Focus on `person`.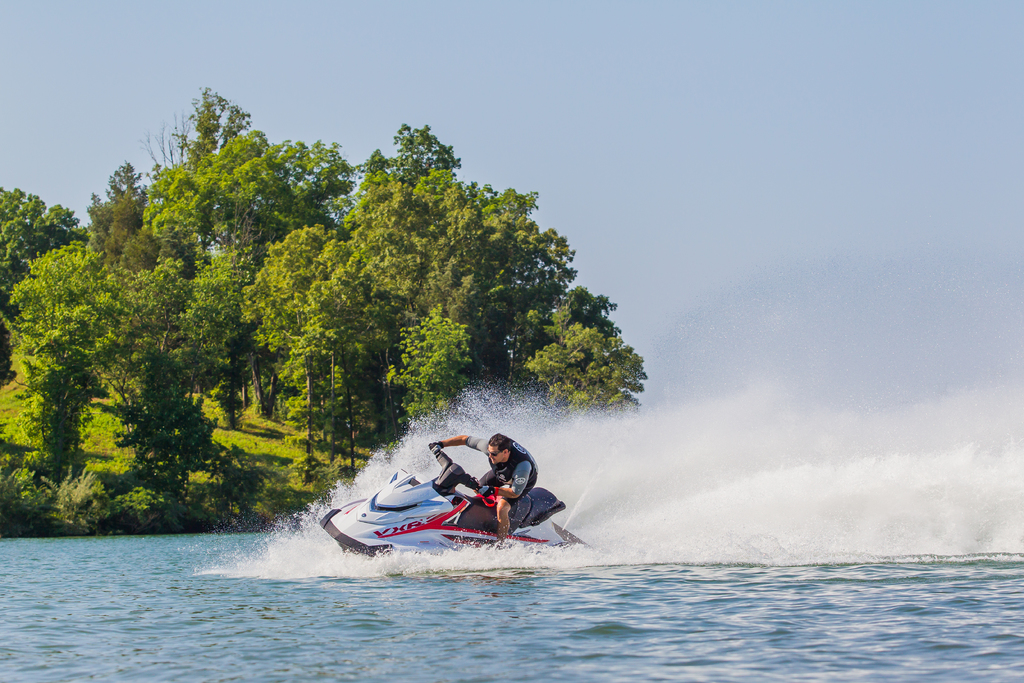
Focused at box(426, 432, 541, 550).
